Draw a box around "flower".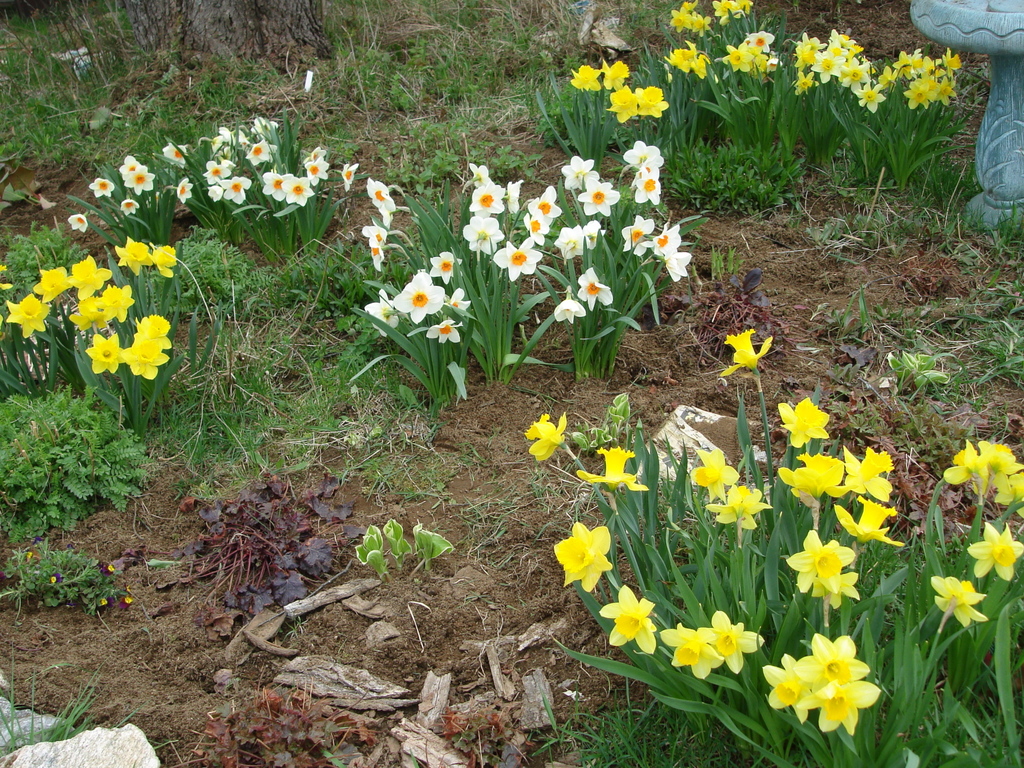
crop(202, 159, 225, 180).
